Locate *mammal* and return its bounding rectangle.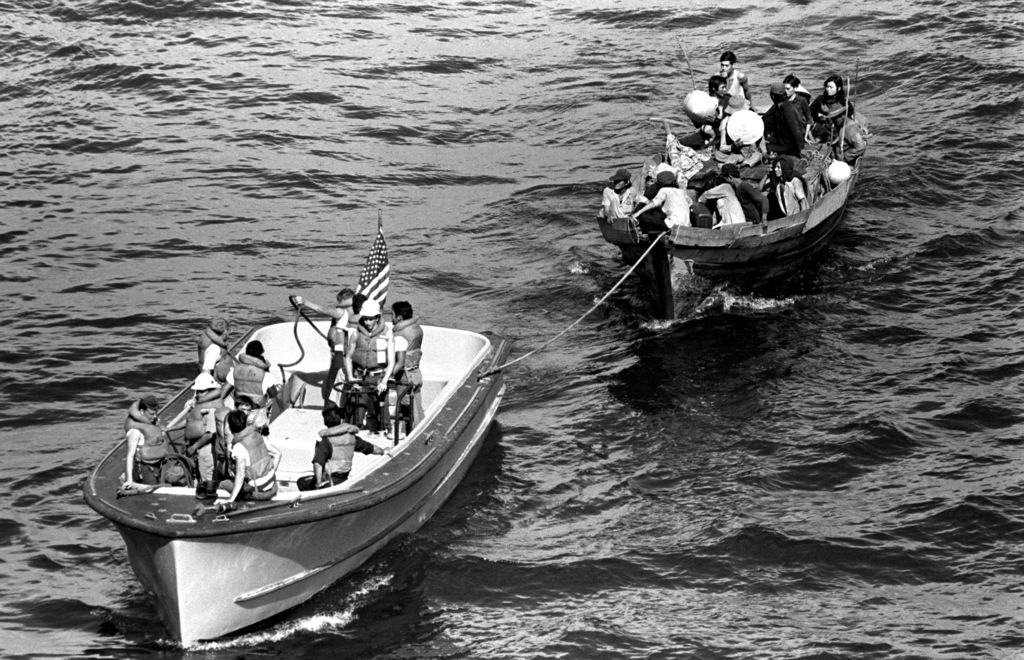
box=[299, 398, 387, 486].
